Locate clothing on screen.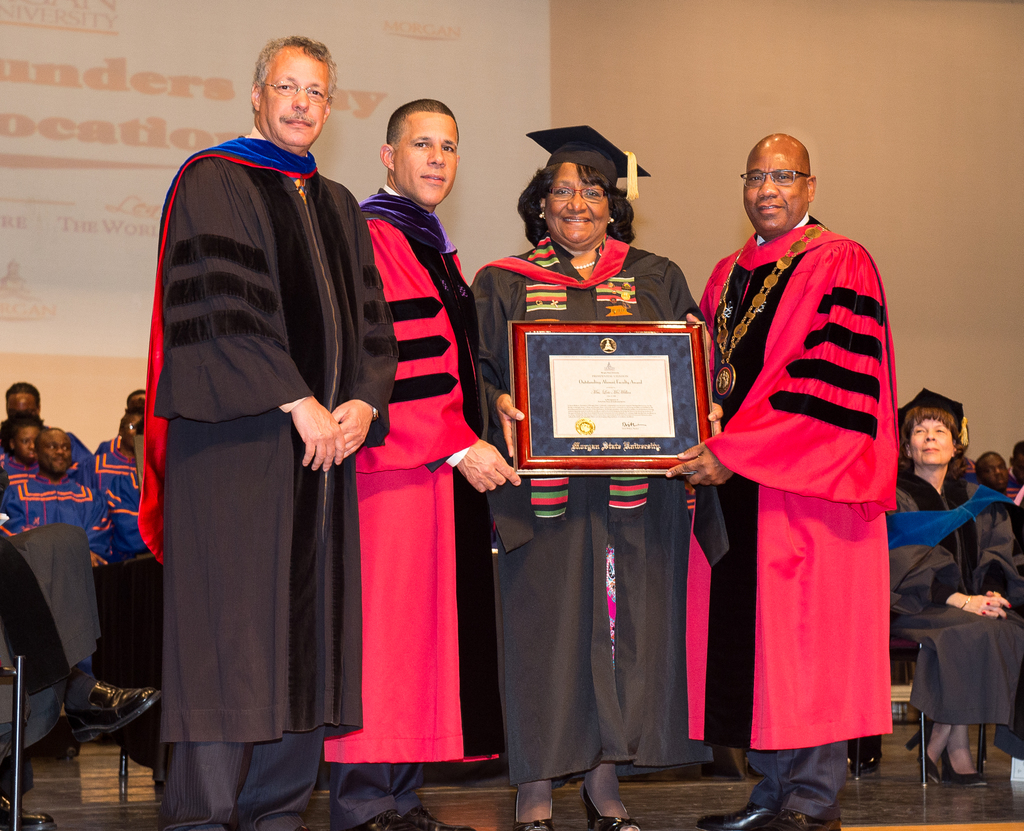
On screen at 476 229 710 783.
